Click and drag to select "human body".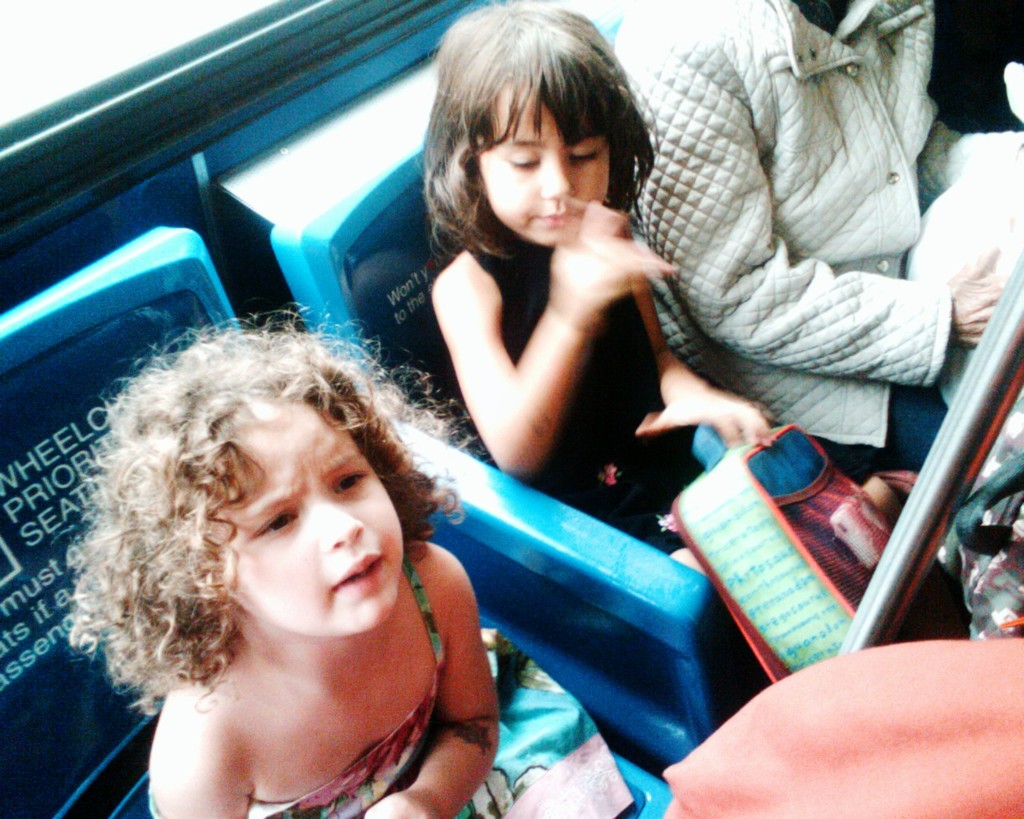
Selection: box=[608, 0, 1008, 478].
